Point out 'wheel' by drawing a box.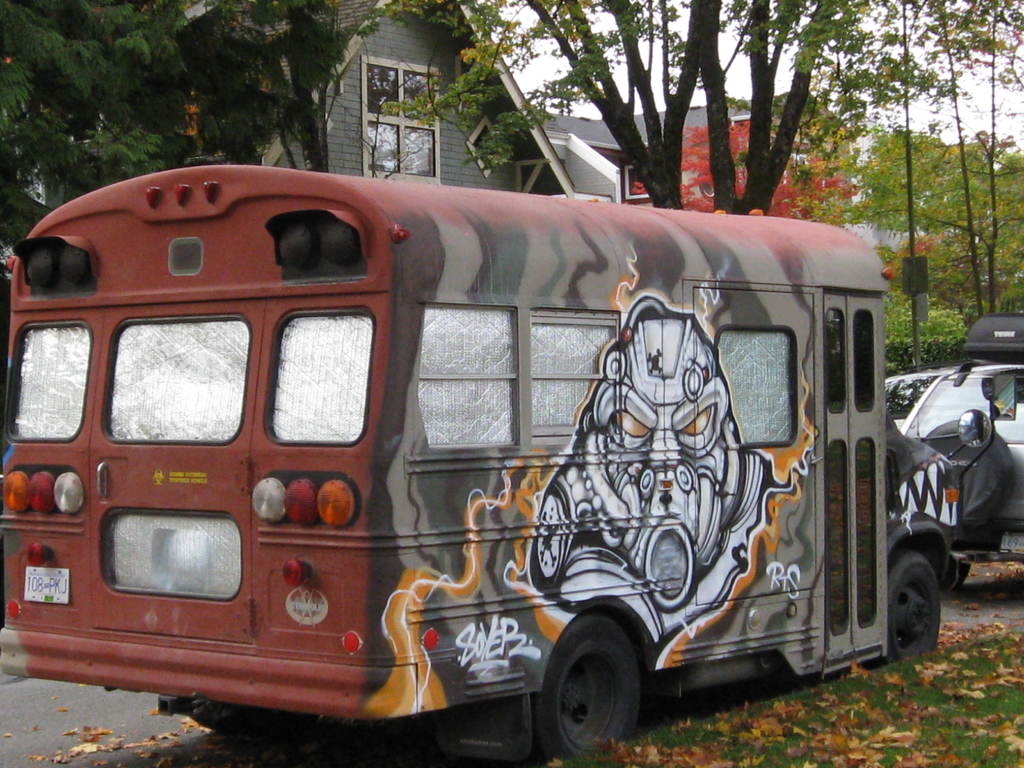
[left=903, top=547, right=950, bottom=648].
